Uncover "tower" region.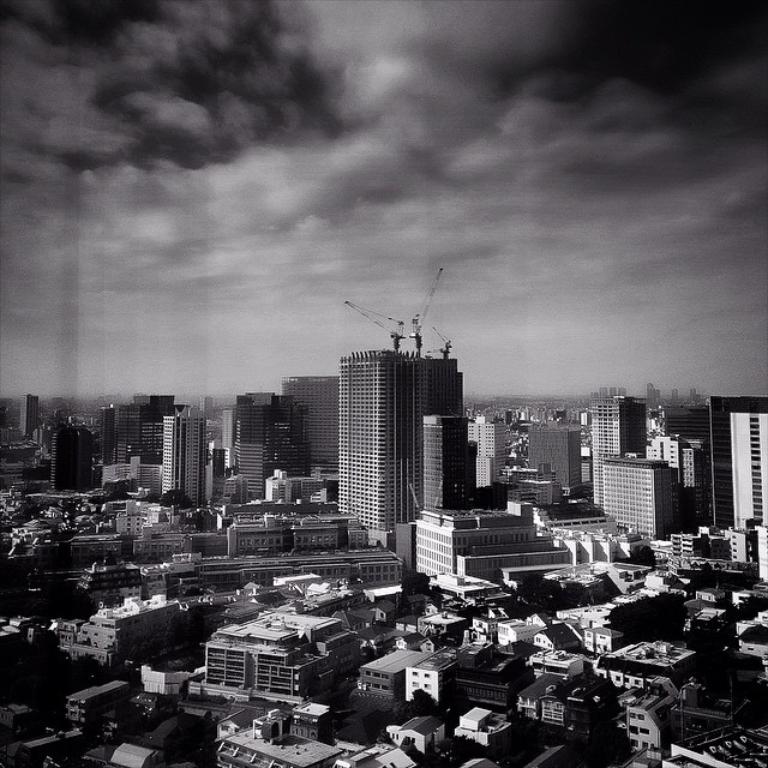
Uncovered: x1=594 y1=397 x2=634 y2=506.
